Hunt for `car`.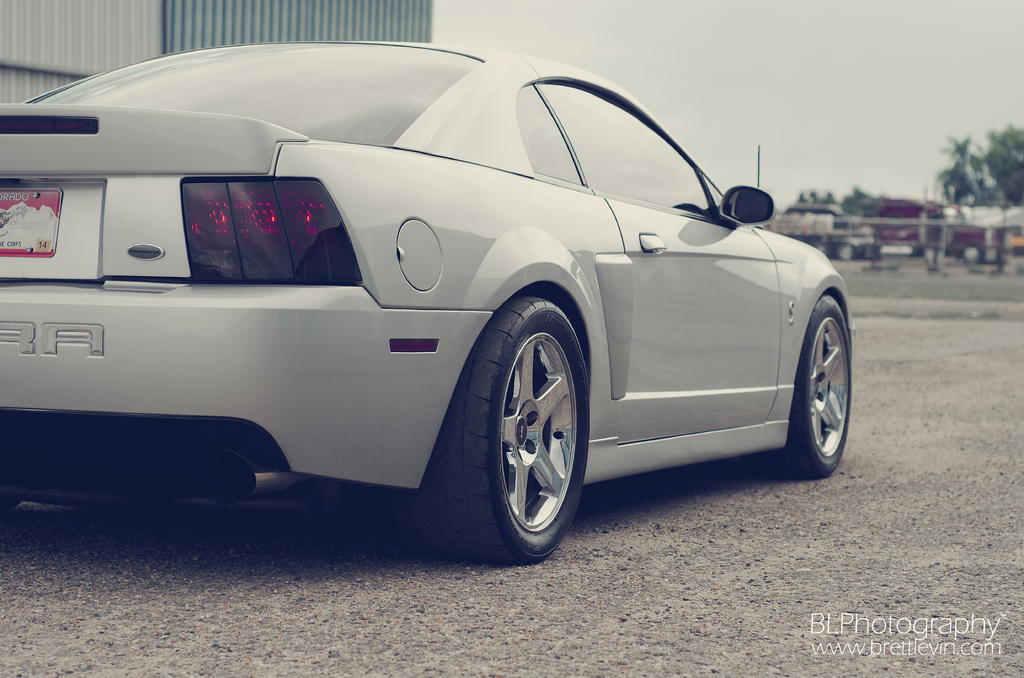
Hunted down at box(1, 35, 865, 567).
